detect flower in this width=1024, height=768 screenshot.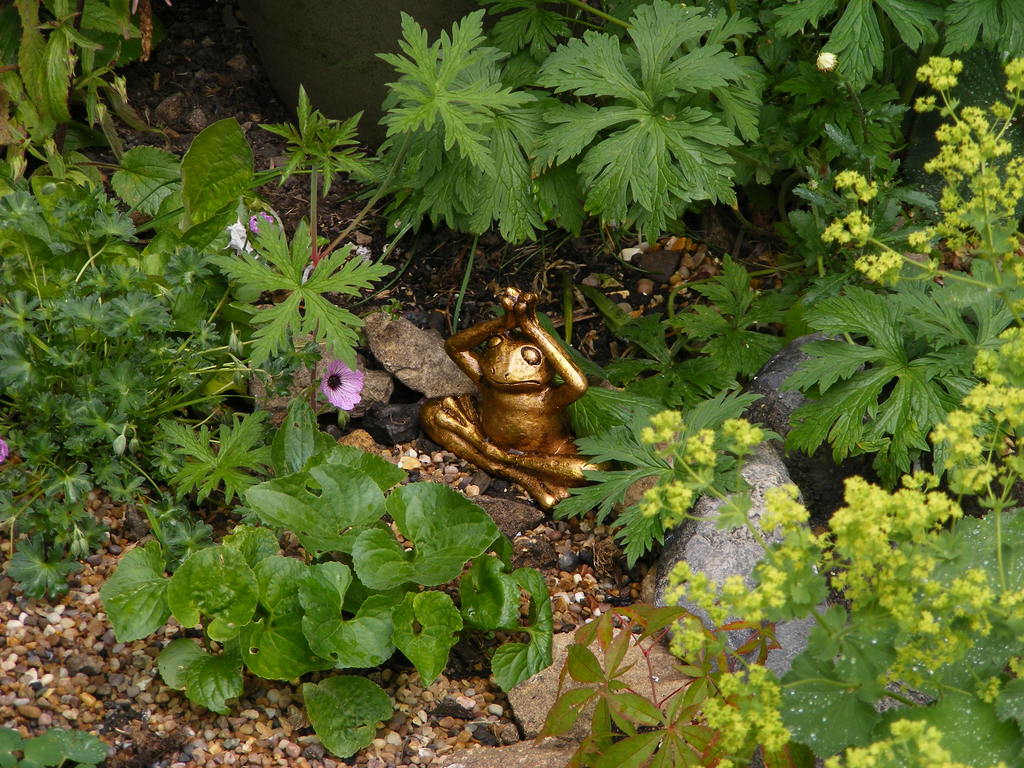
Detection: <bbox>817, 49, 838, 71</bbox>.
